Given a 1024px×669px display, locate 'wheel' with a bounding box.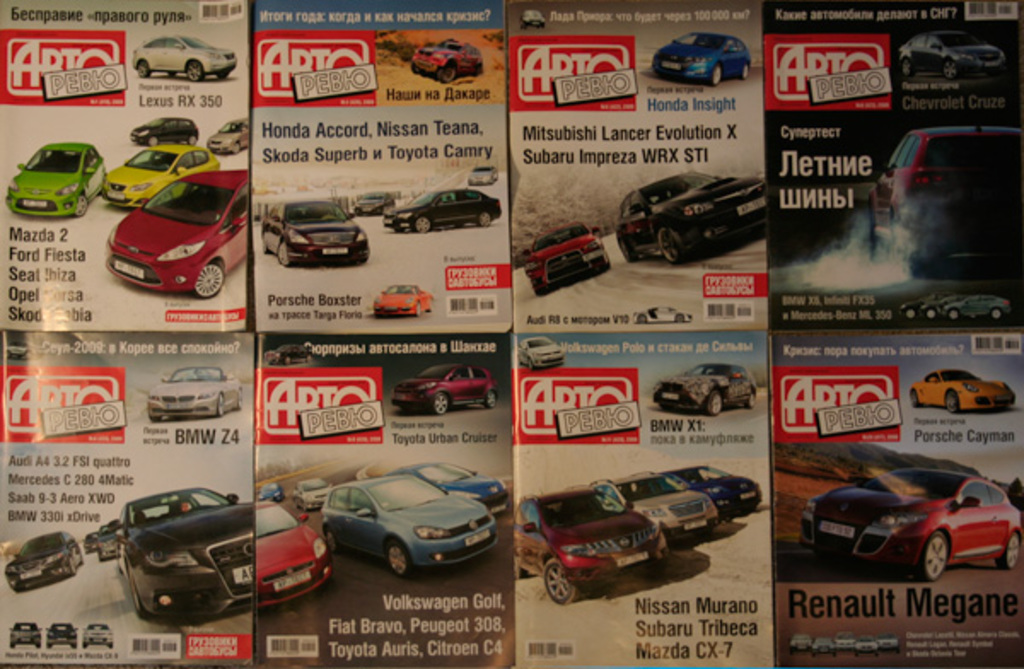
Located: locate(234, 147, 246, 154).
